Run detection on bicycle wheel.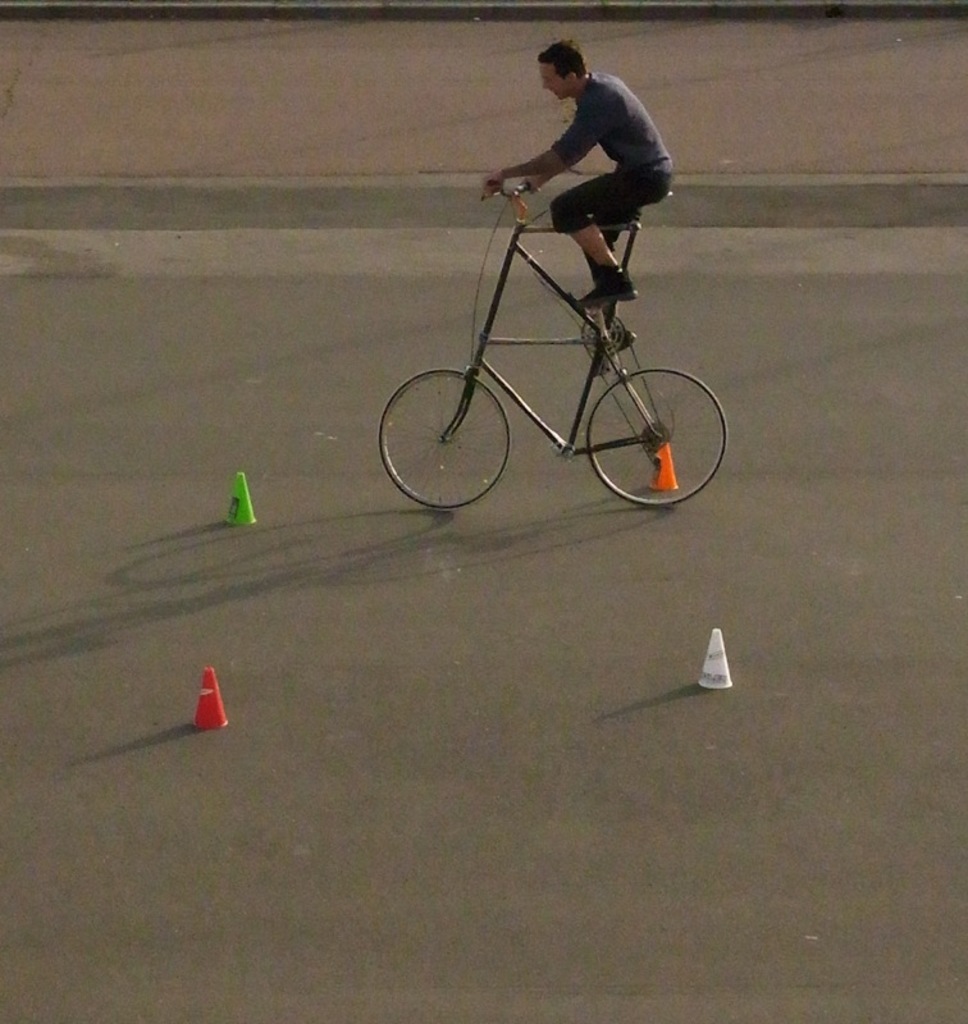
Result: x1=585 y1=361 x2=732 y2=515.
